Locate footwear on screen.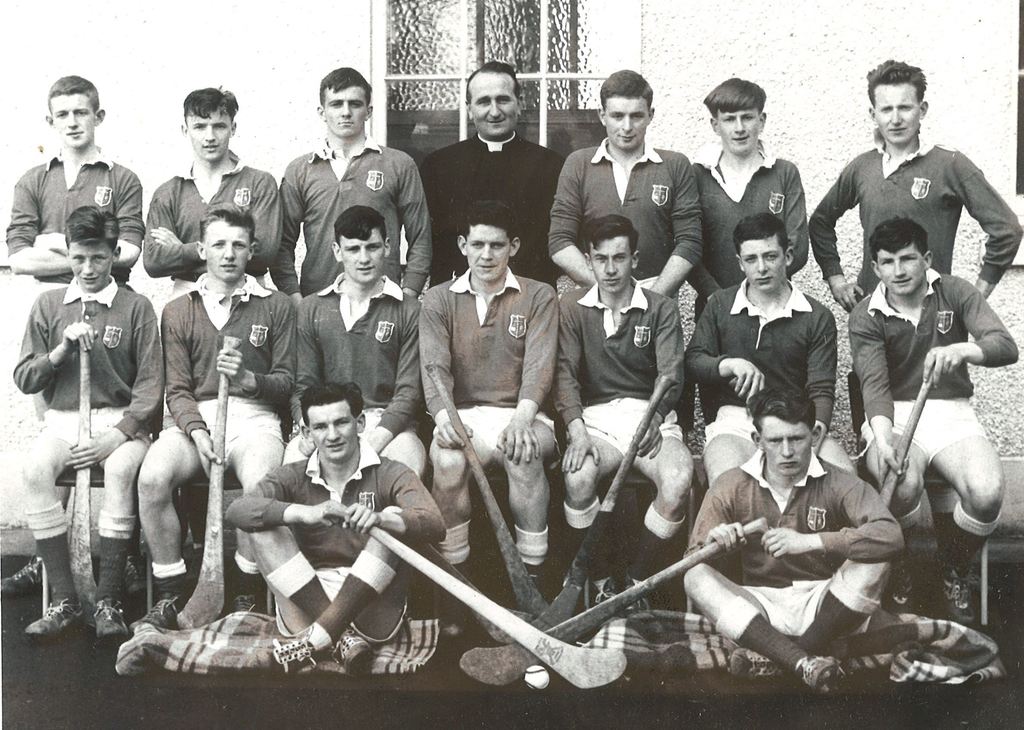
On screen at rect(22, 599, 84, 638).
